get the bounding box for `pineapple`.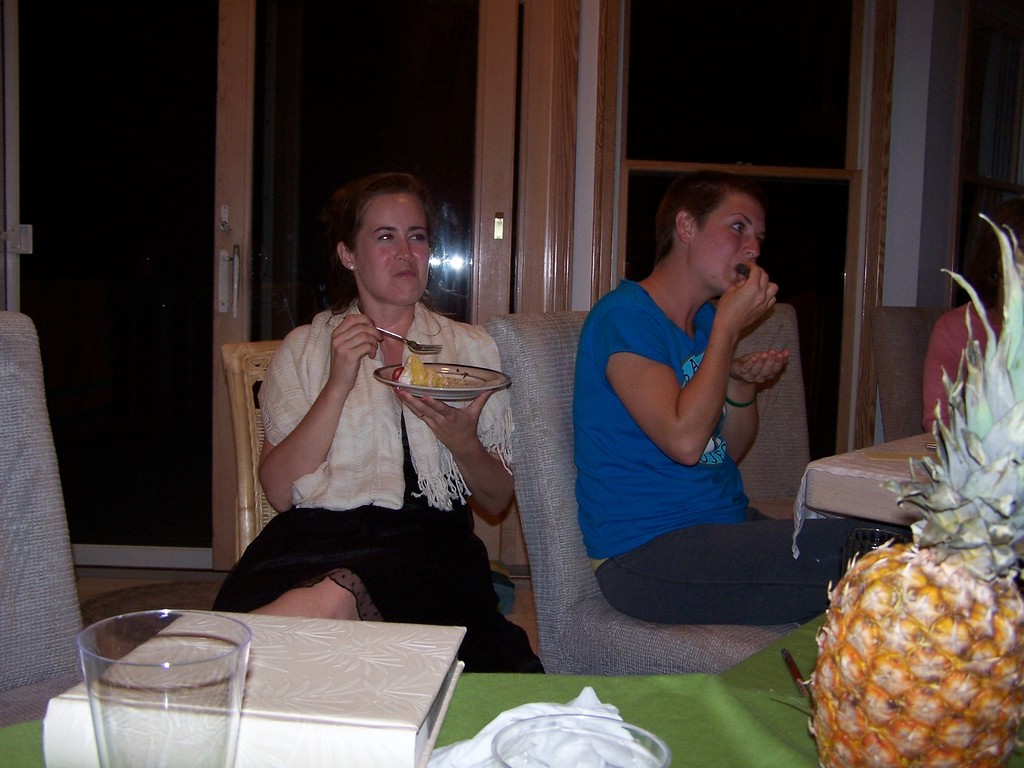
[810,212,1023,767].
